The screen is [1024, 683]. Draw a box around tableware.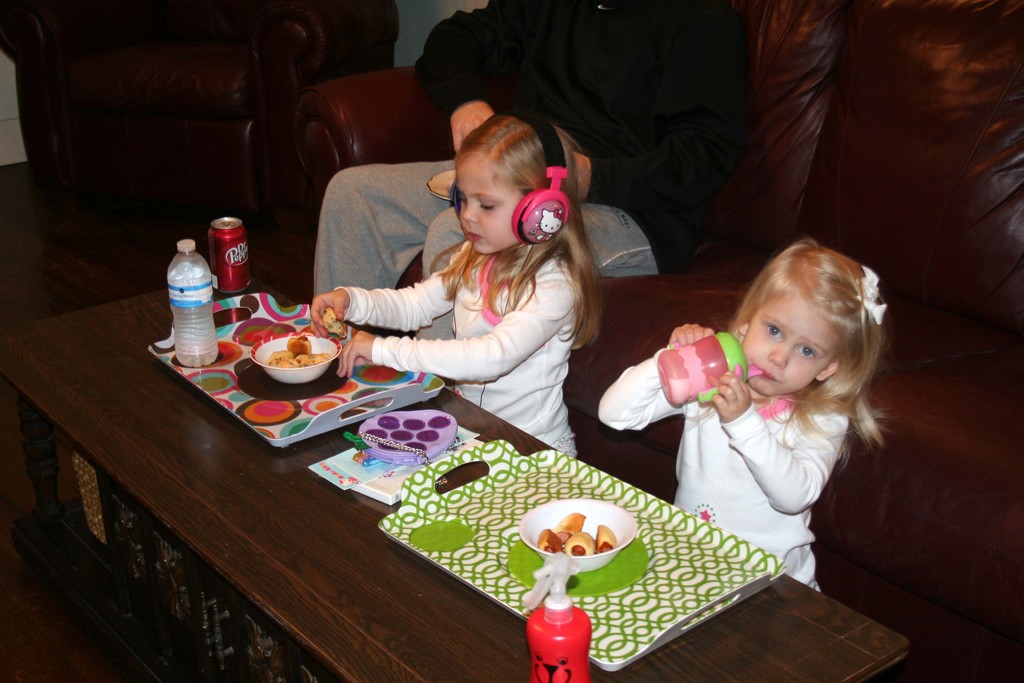
l=144, t=290, r=446, b=457.
